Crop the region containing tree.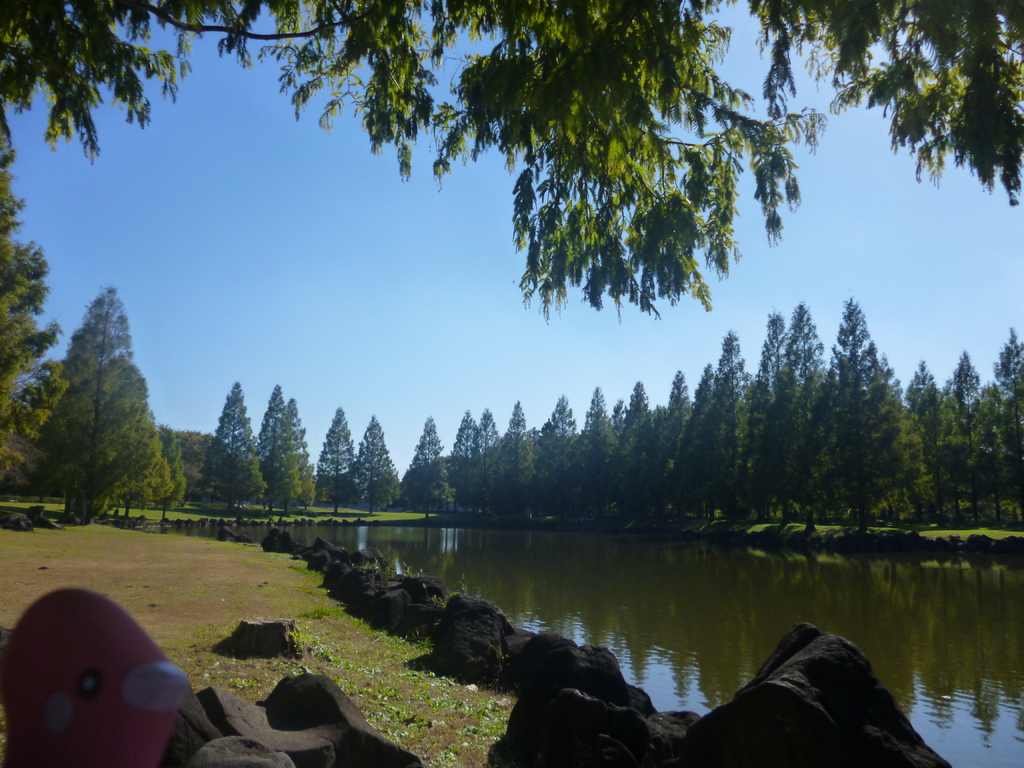
Crop region: region(204, 381, 266, 519).
